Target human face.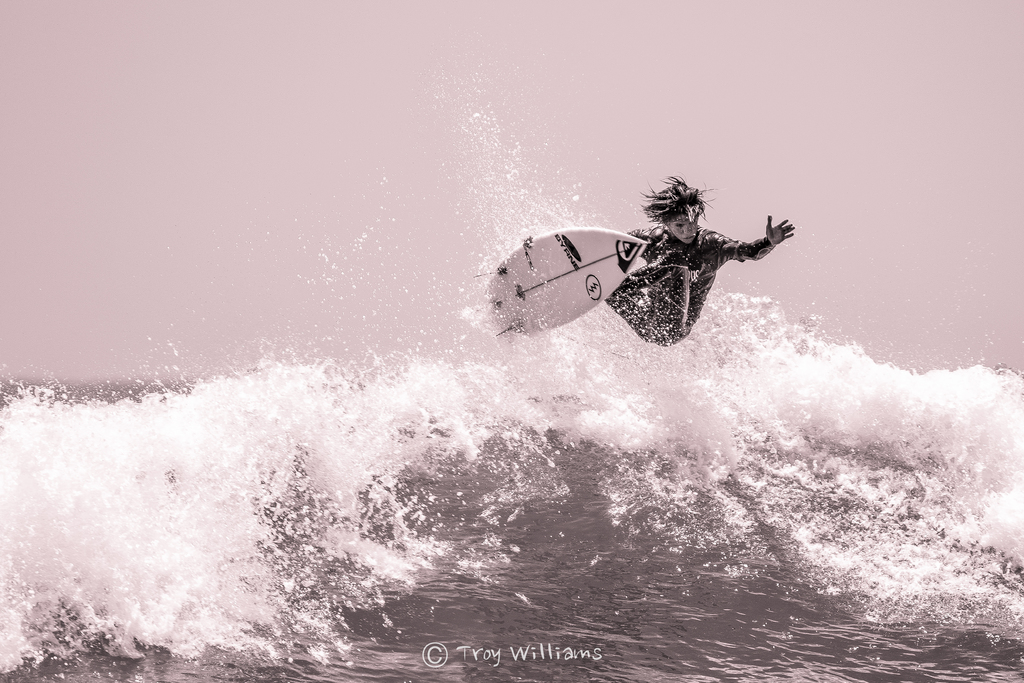
Target region: {"x1": 667, "y1": 214, "x2": 696, "y2": 243}.
